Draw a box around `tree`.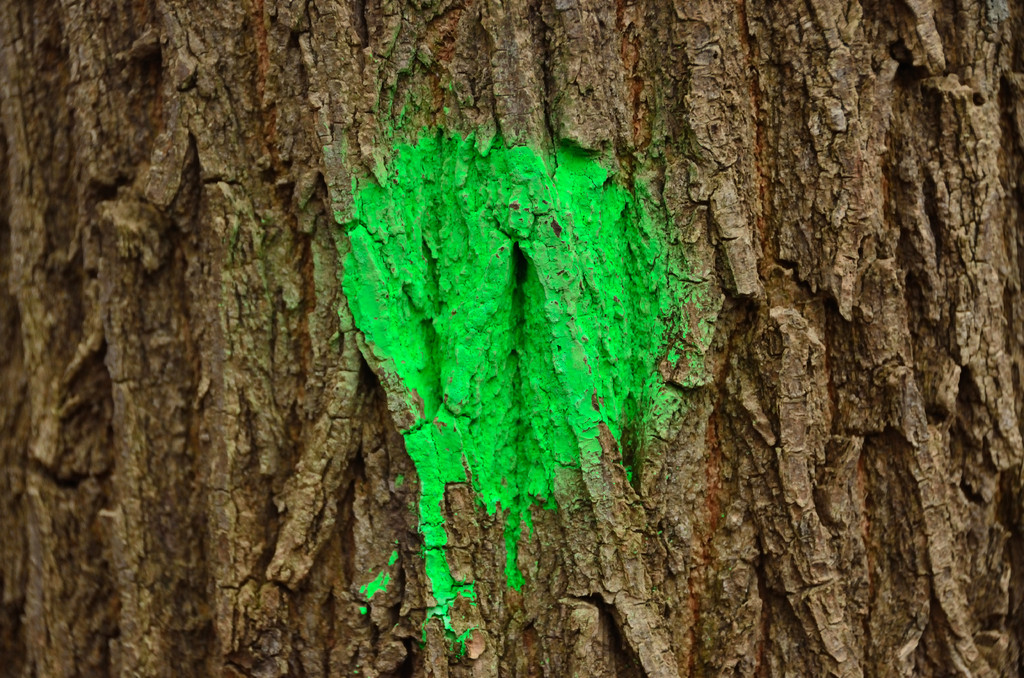
l=0, t=0, r=1023, b=677.
